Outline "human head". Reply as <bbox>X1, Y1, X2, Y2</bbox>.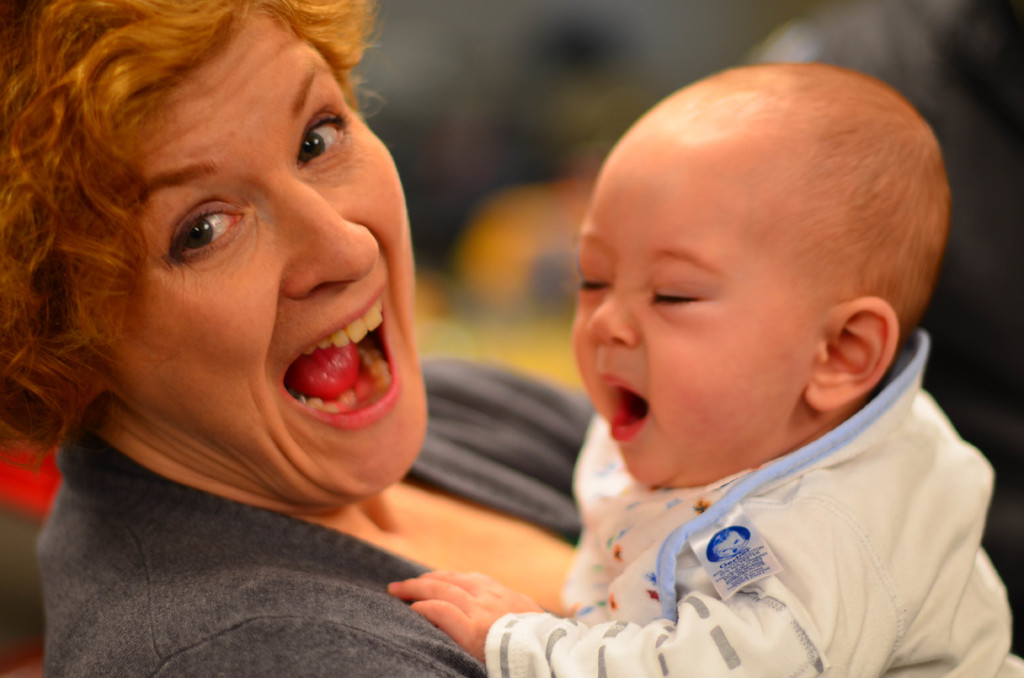
<bbox>585, 74, 938, 483</bbox>.
